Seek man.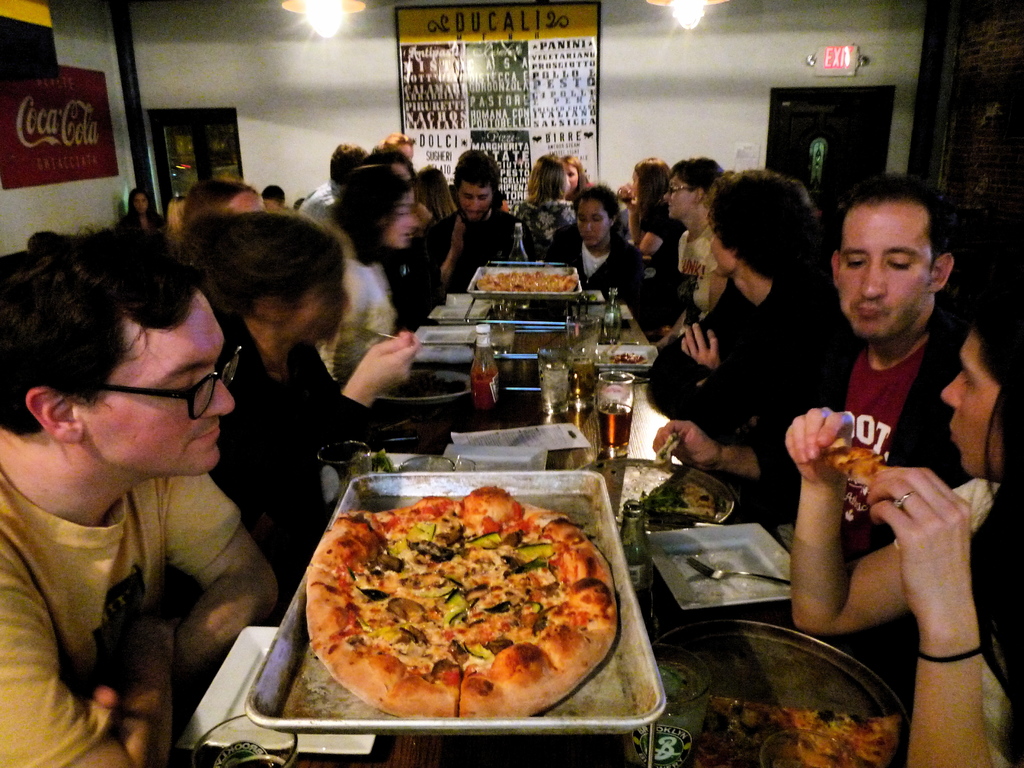
box(642, 164, 842, 420).
